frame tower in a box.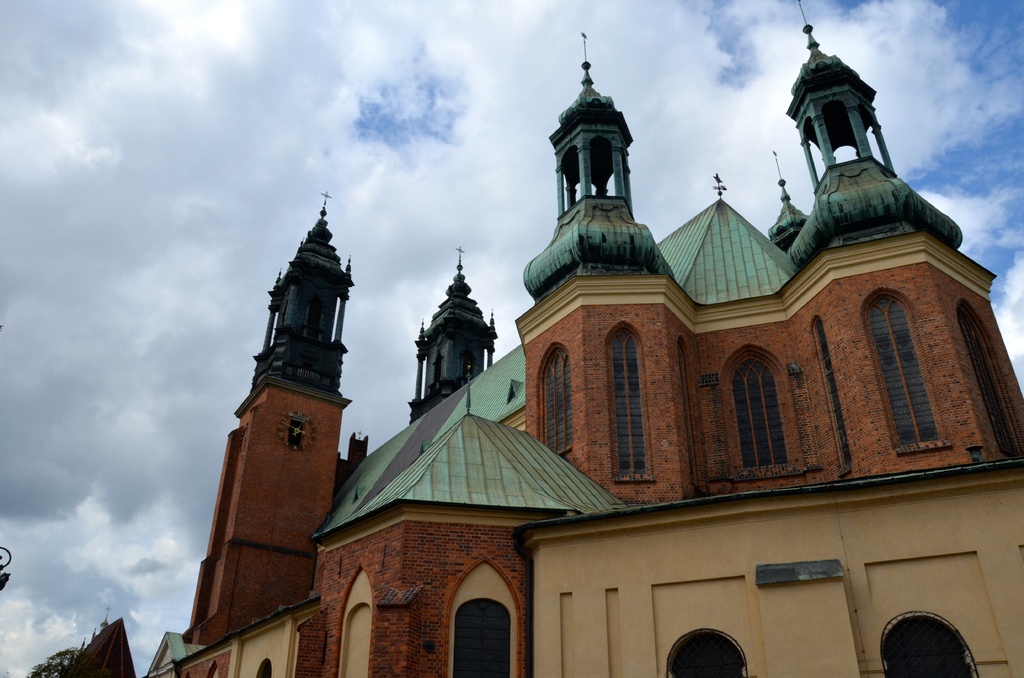
x1=196, y1=163, x2=371, y2=650.
